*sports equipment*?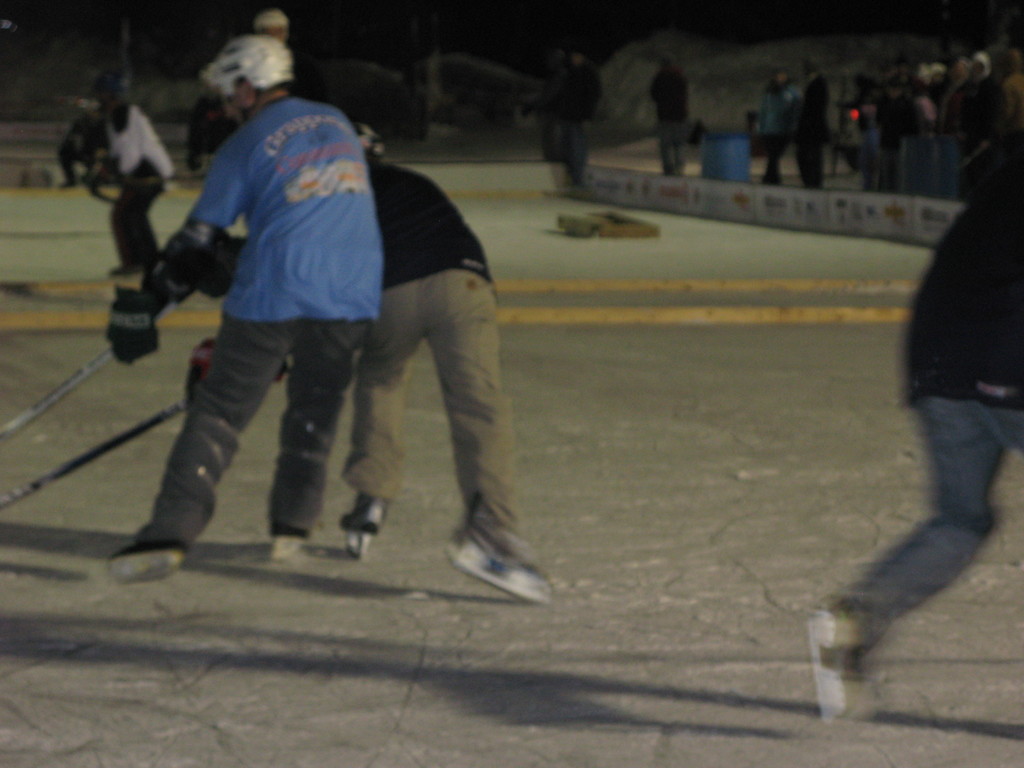
region(201, 37, 292, 123)
